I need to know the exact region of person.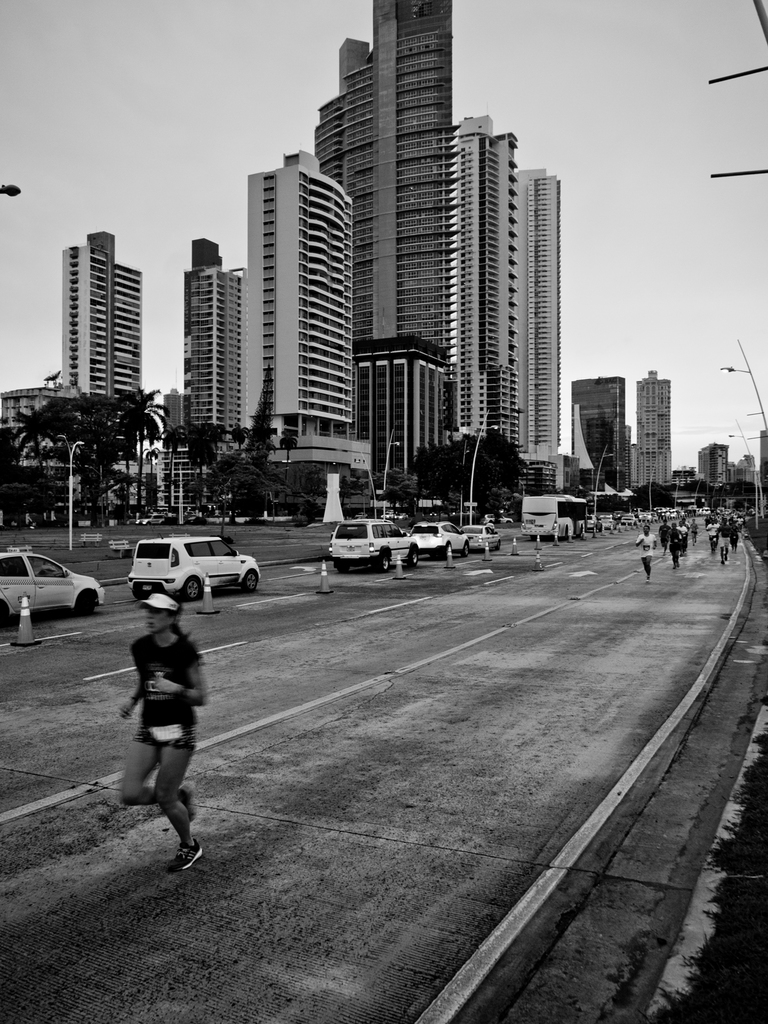
Region: 113, 595, 209, 862.
